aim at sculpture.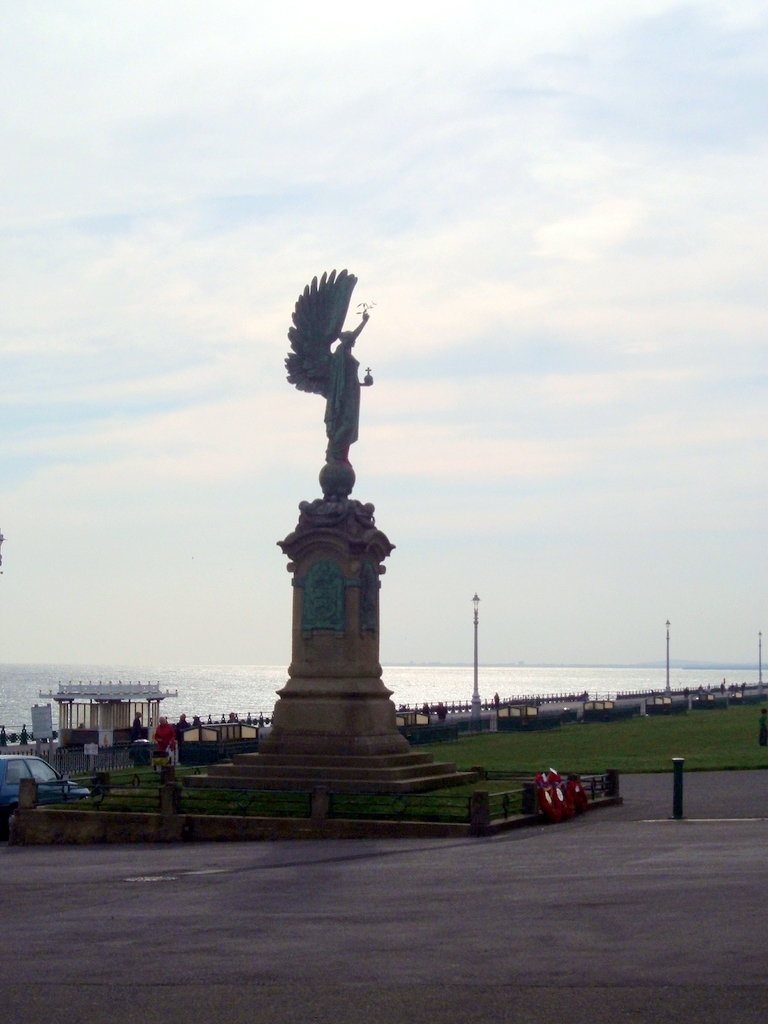
Aimed at 255 228 438 787.
